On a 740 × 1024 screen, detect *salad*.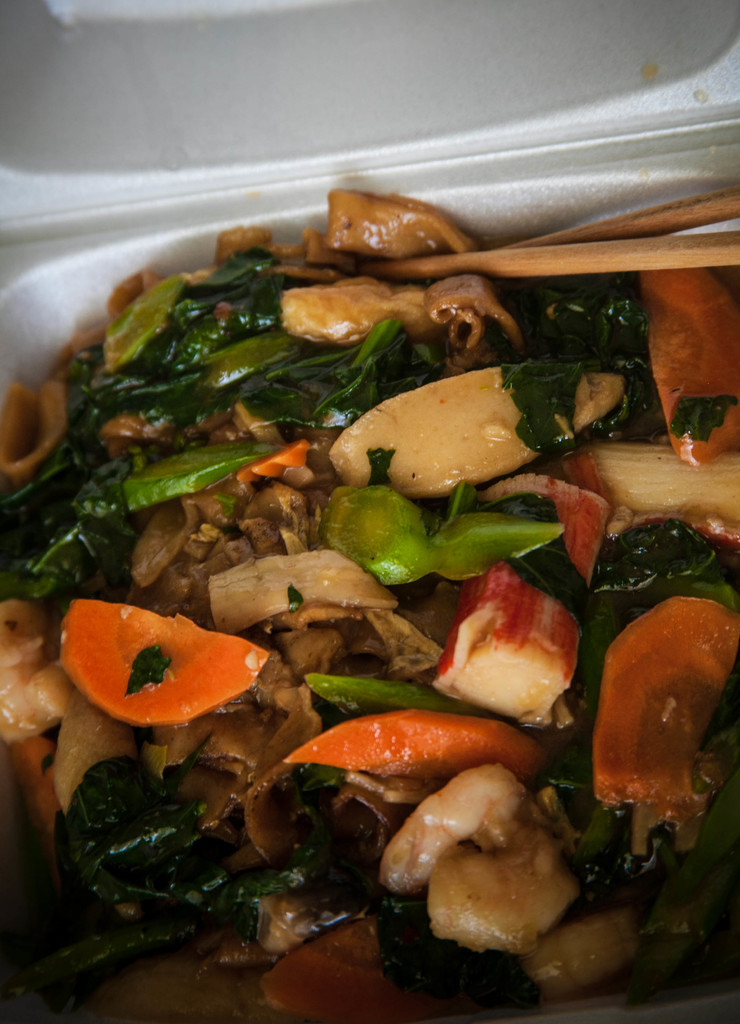
<box>0,165,739,1023</box>.
